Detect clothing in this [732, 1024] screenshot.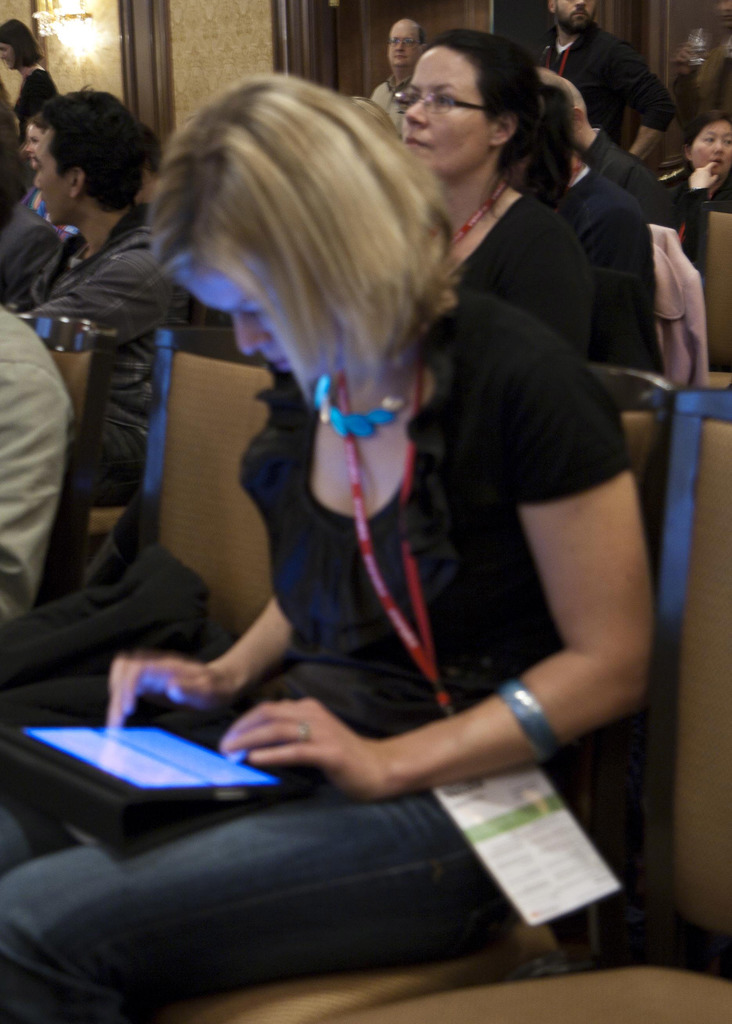
Detection: Rect(530, 9, 655, 172).
